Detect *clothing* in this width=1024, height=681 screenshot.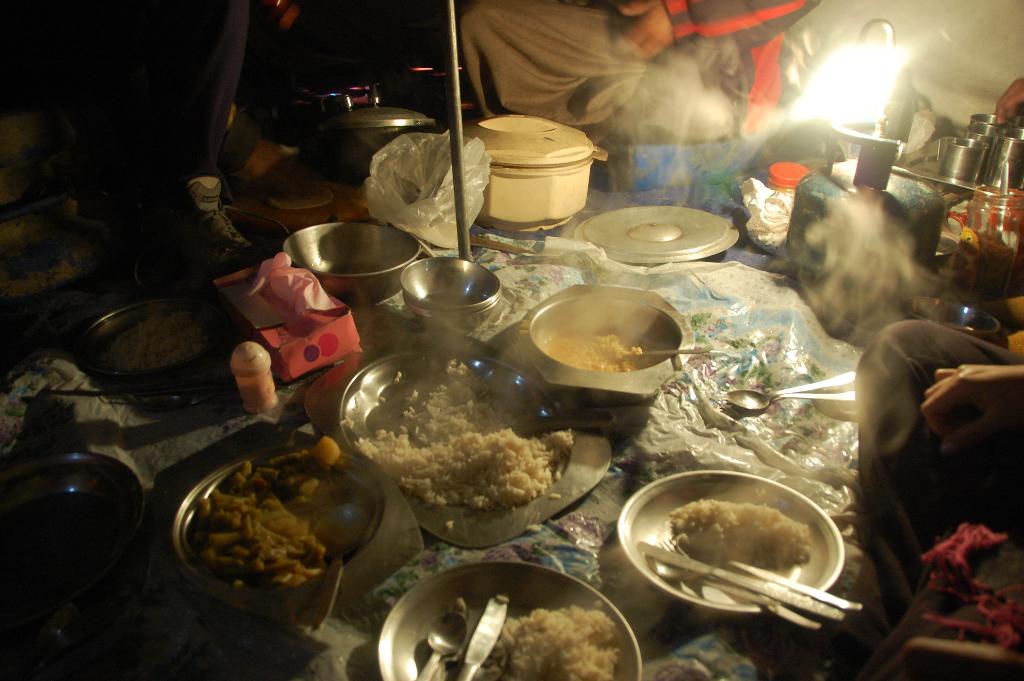
Detection: x1=943 y1=230 x2=1023 y2=359.
